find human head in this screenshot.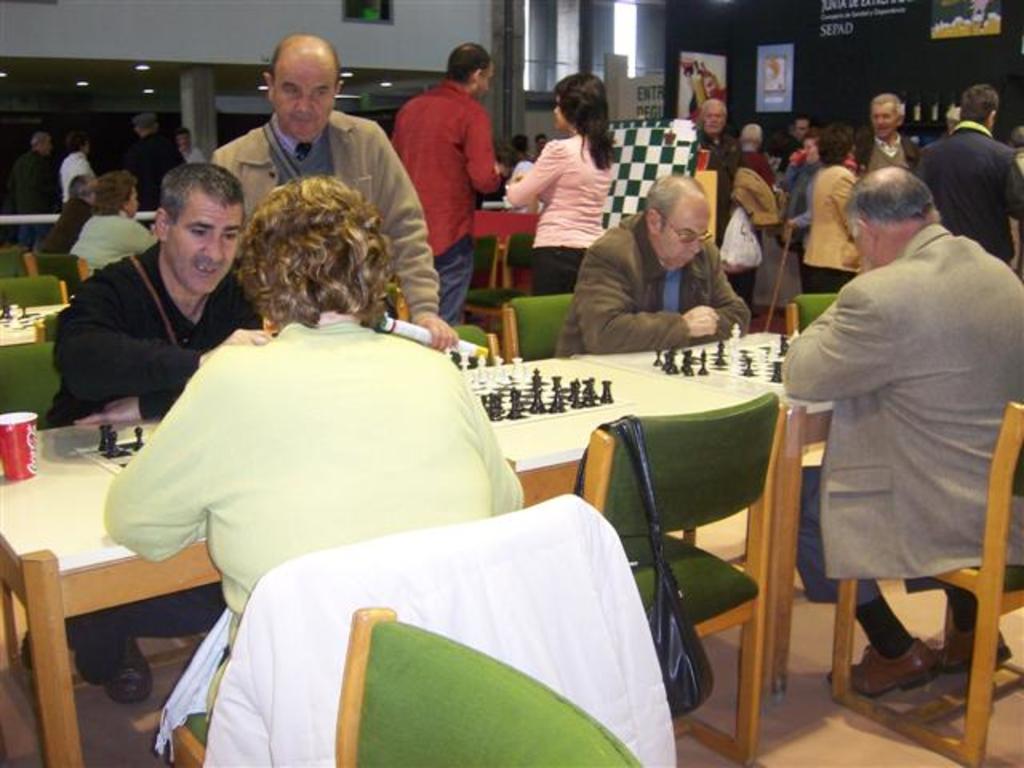
The bounding box for human head is (left=83, top=170, right=139, bottom=218).
